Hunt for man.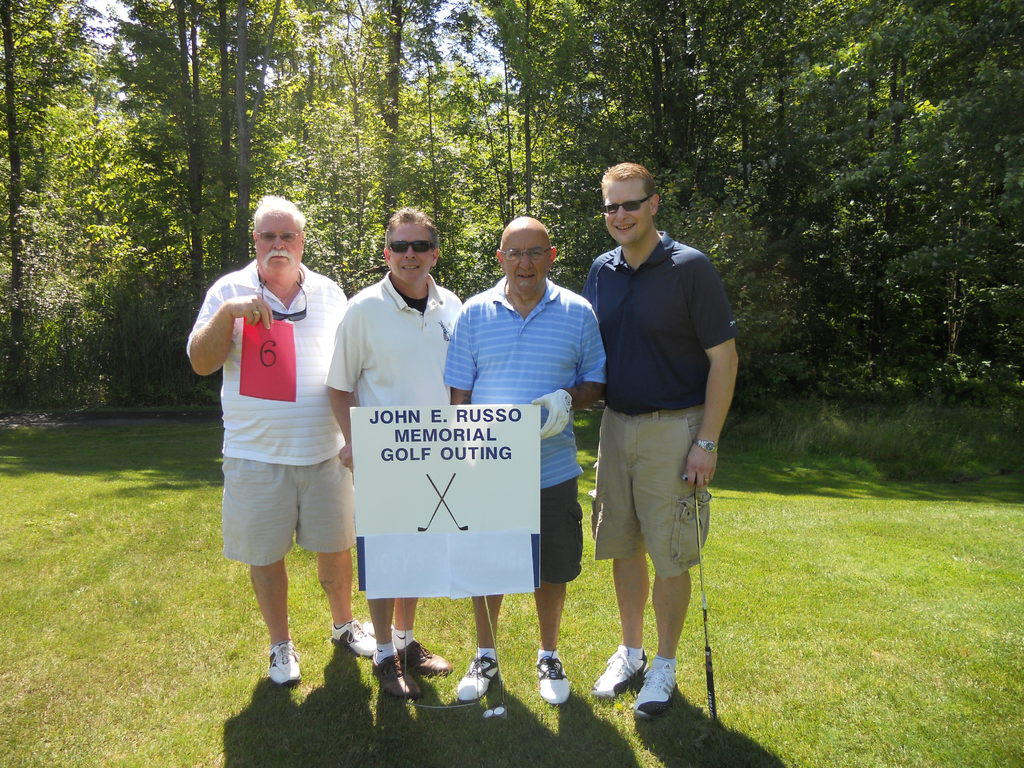
Hunted down at 324 209 463 698.
